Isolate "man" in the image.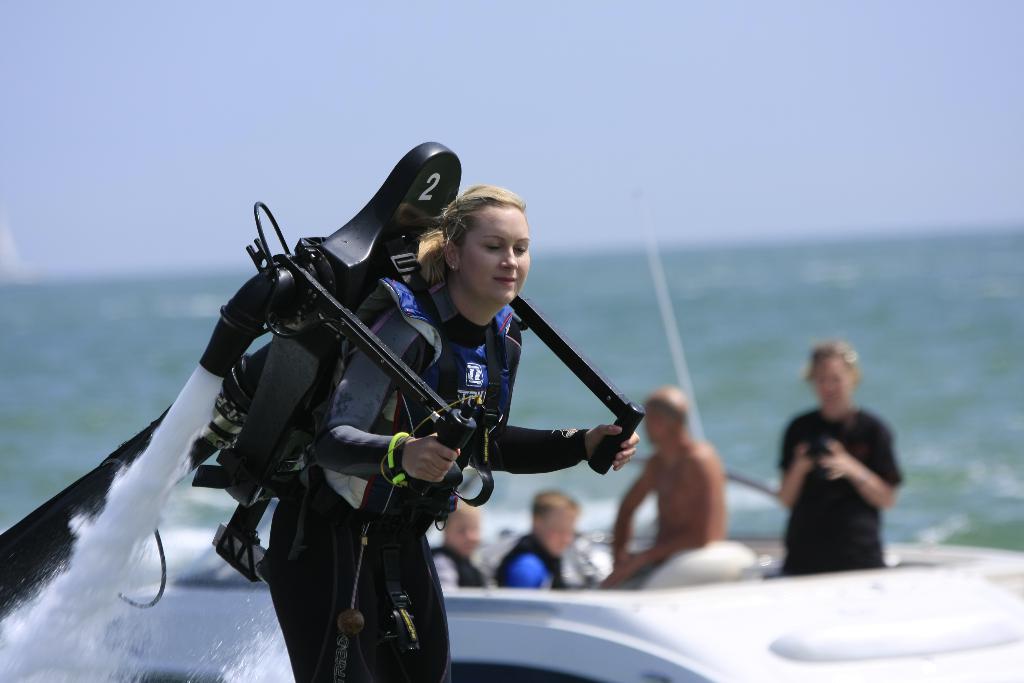
Isolated region: 594 383 727 589.
